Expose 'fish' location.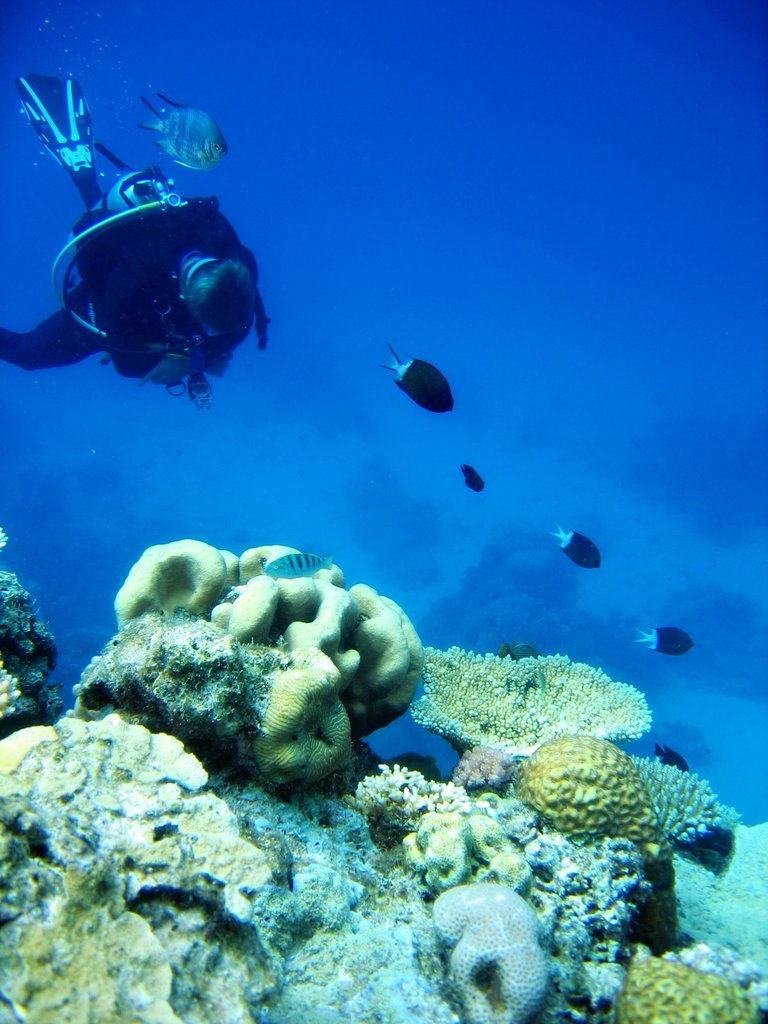
Exposed at x1=138 y1=84 x2=231 y2=172.
